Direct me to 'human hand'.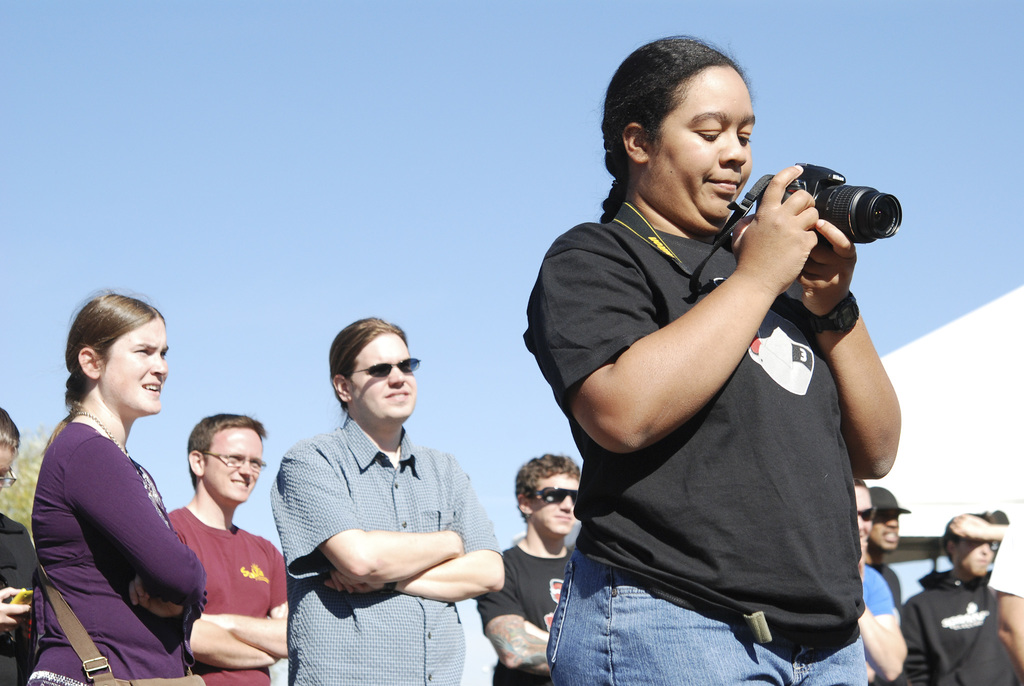
Direction: region(758, 172, 851, 275).
